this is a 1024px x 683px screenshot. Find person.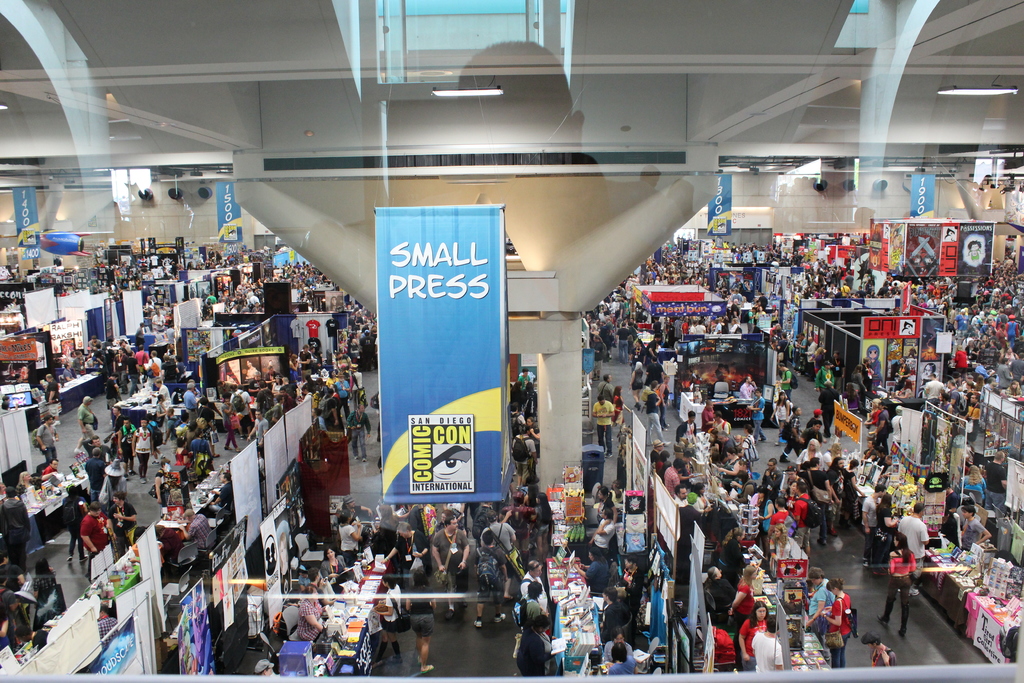
Bounding box: detection(296, 583, 329, 645).
